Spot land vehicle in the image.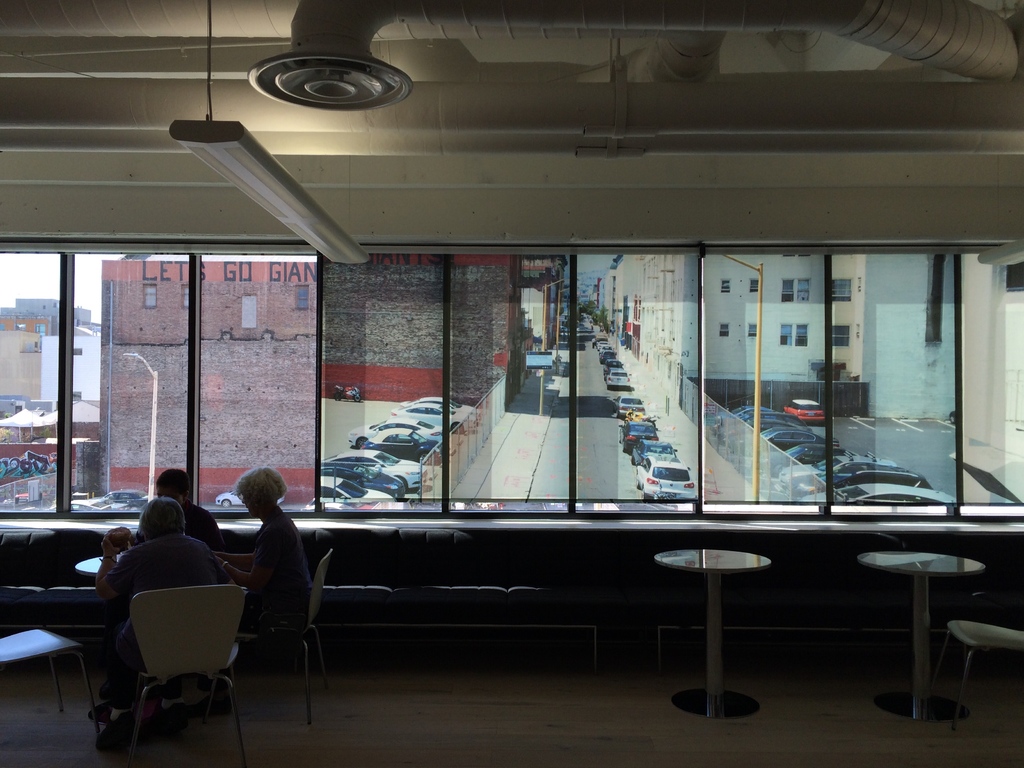
land vehicle found at (735, 428, 832, 447).
